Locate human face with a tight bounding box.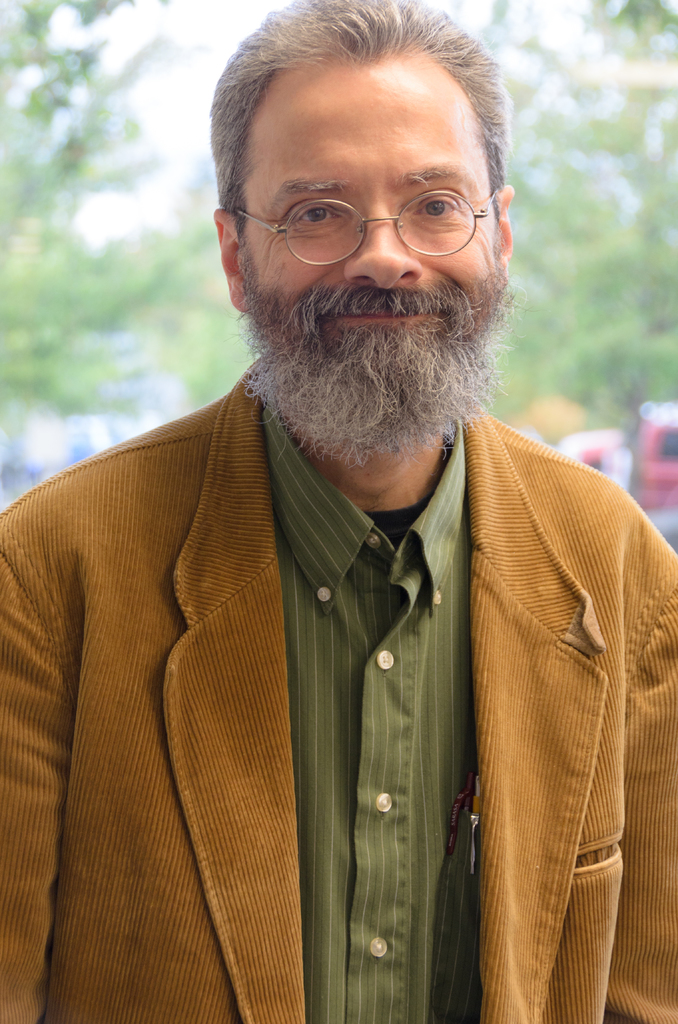
237:63:488:361.
